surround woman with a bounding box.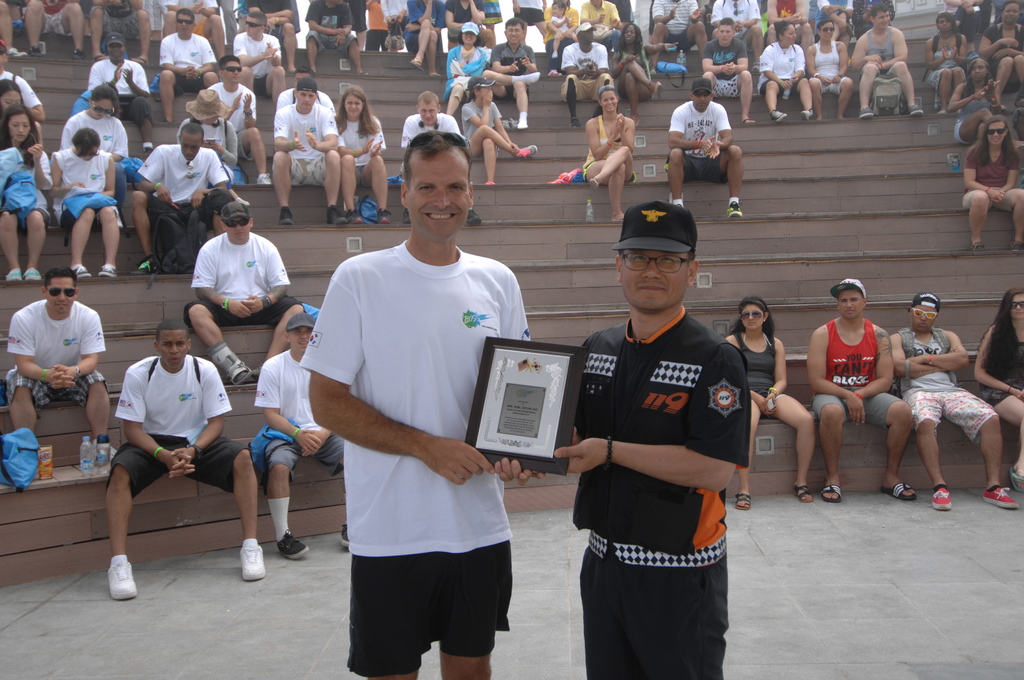
pyautogui.locateOnScreen(720, 296, 812, 512).
